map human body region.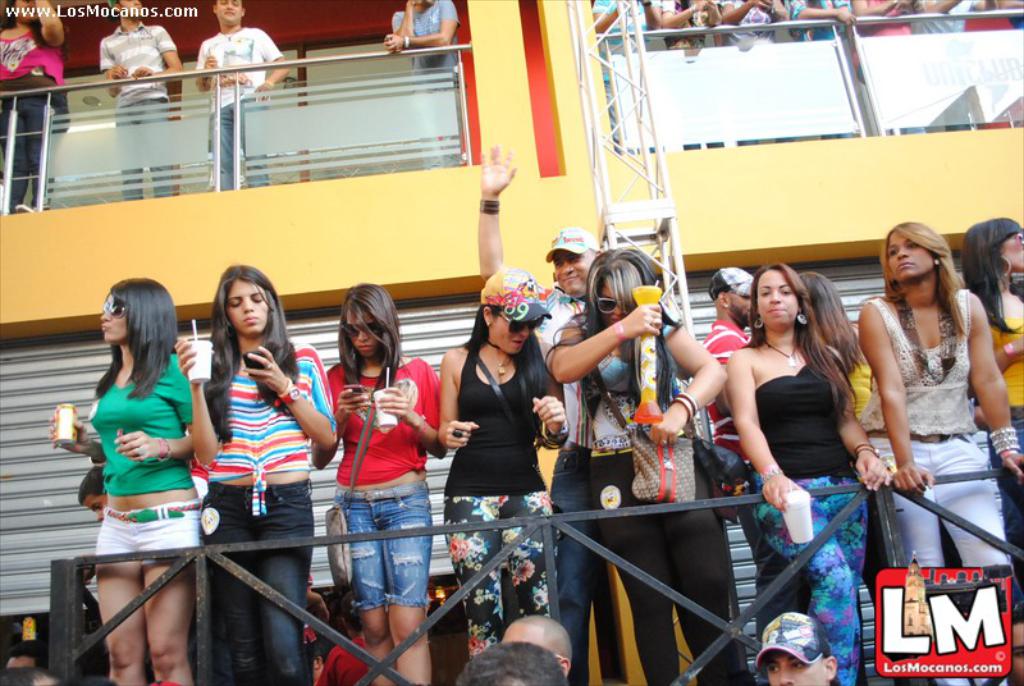
Mapped to (970, 291, 1023, 593).
